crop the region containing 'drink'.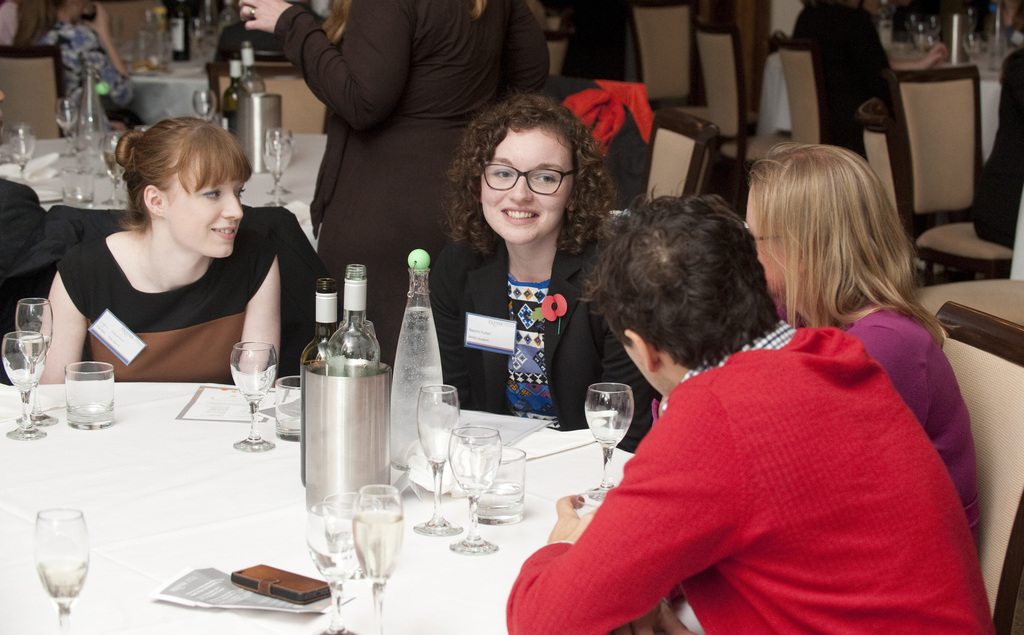
Crop region: <region>22, 504, 92, 622</region>.
